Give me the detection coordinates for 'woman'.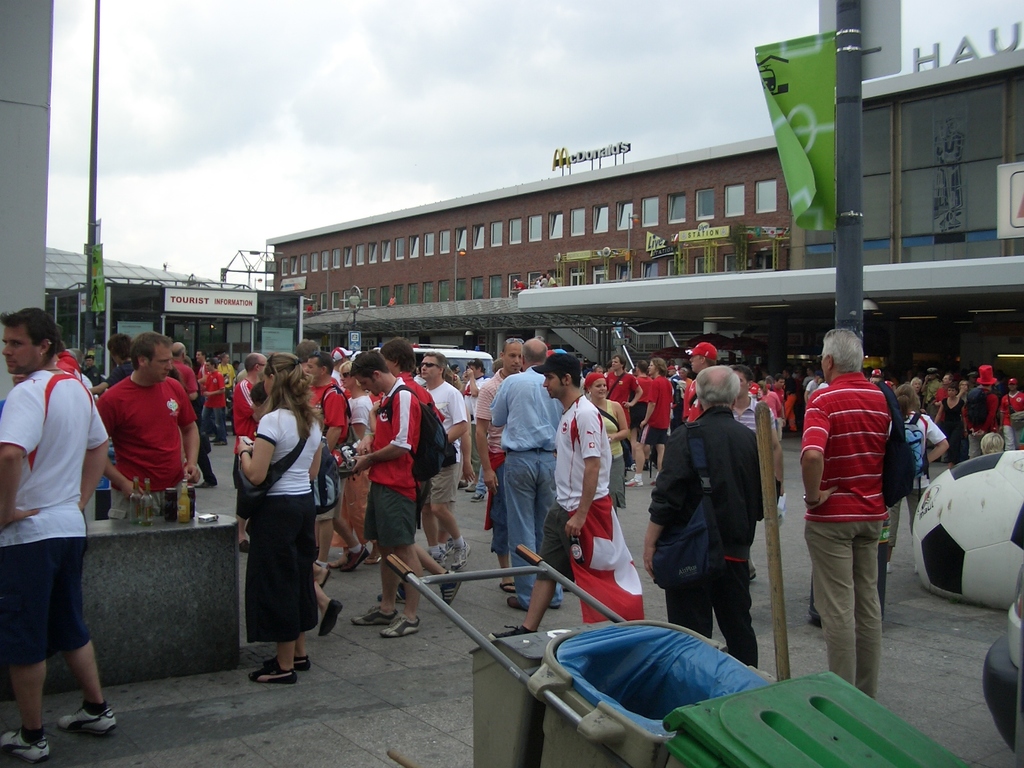
Rect(236, 351, 324, 685).
